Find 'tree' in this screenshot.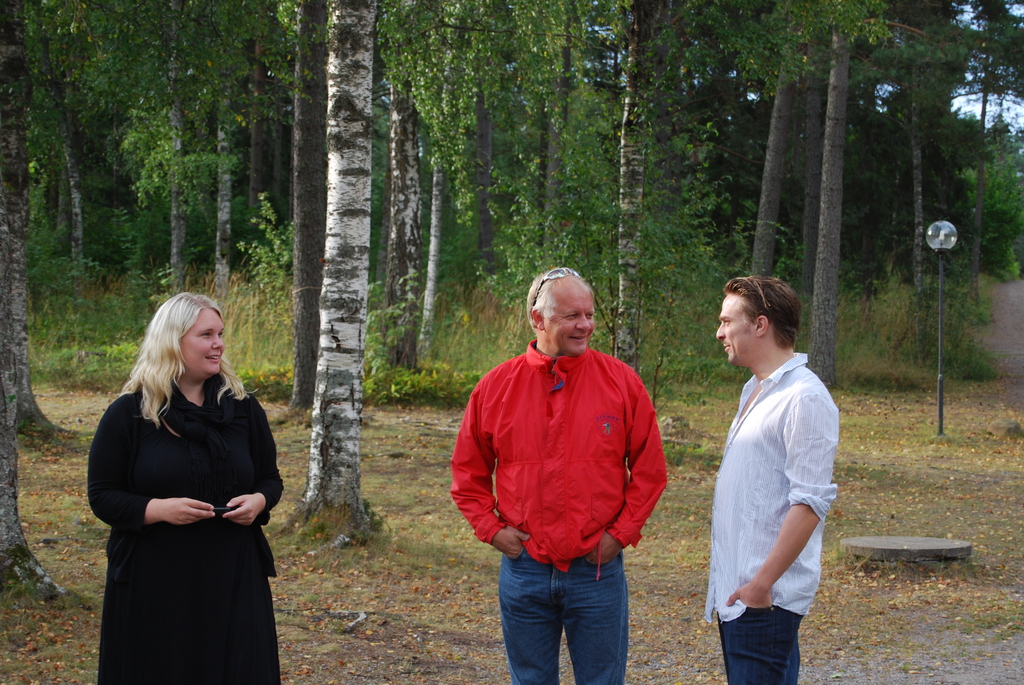
The bounding box for 'tree' is {"left": 721, "top": 0, "right": 823, "bottom": 304}.
